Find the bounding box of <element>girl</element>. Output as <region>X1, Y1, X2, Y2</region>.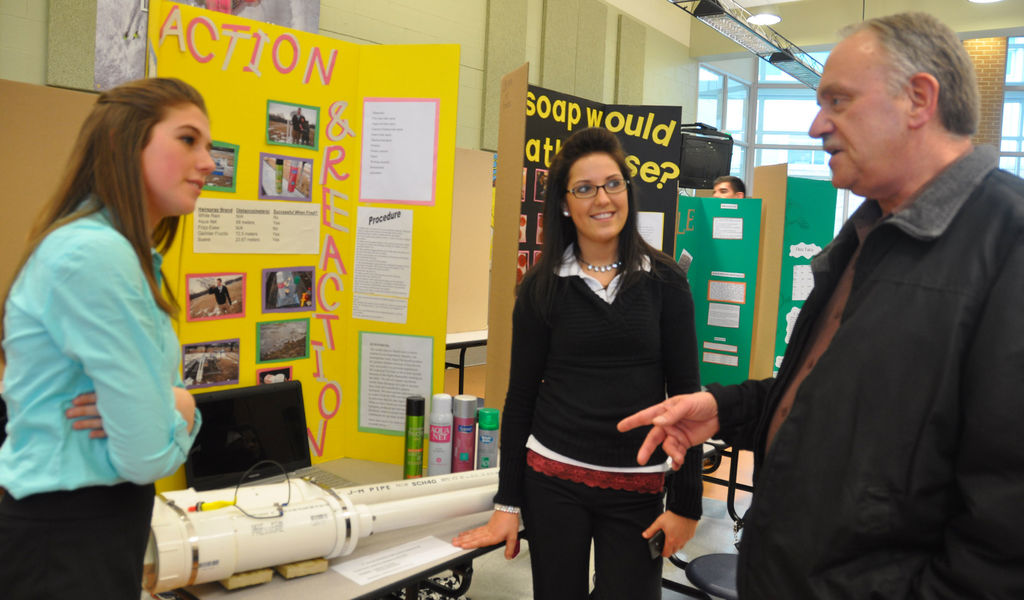
<region>0, 76, 216, 599</region>.
